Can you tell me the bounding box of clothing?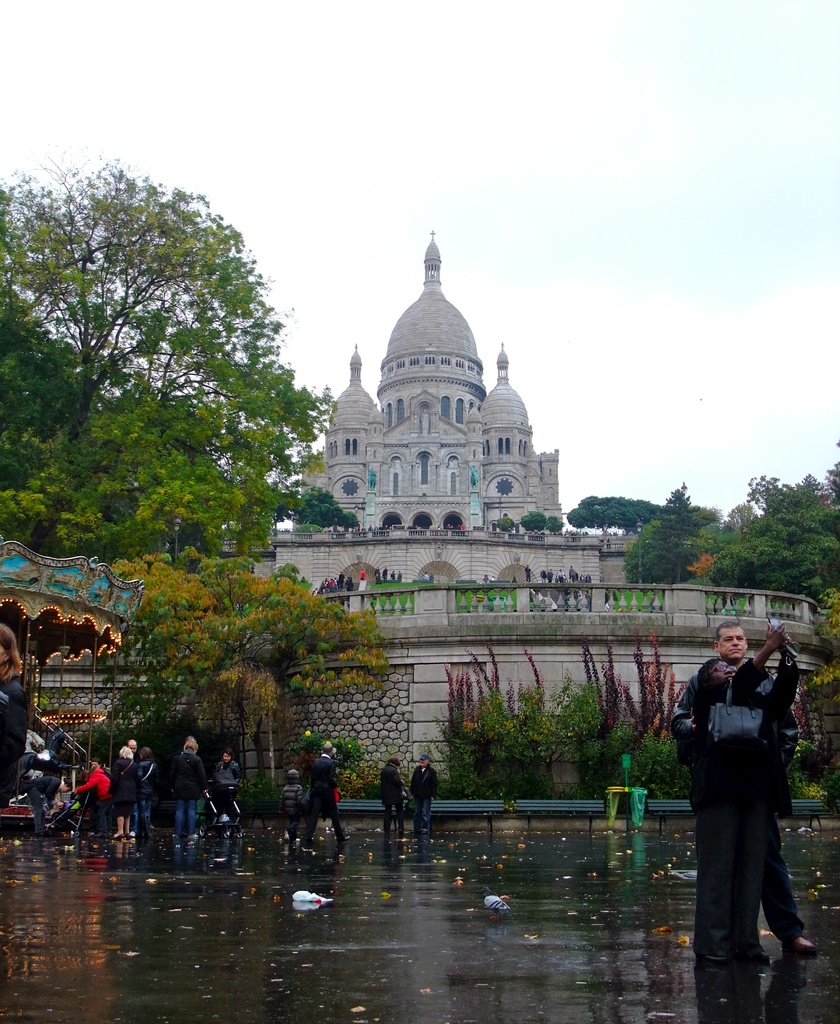
BBox(296, 753, 346, 851).
